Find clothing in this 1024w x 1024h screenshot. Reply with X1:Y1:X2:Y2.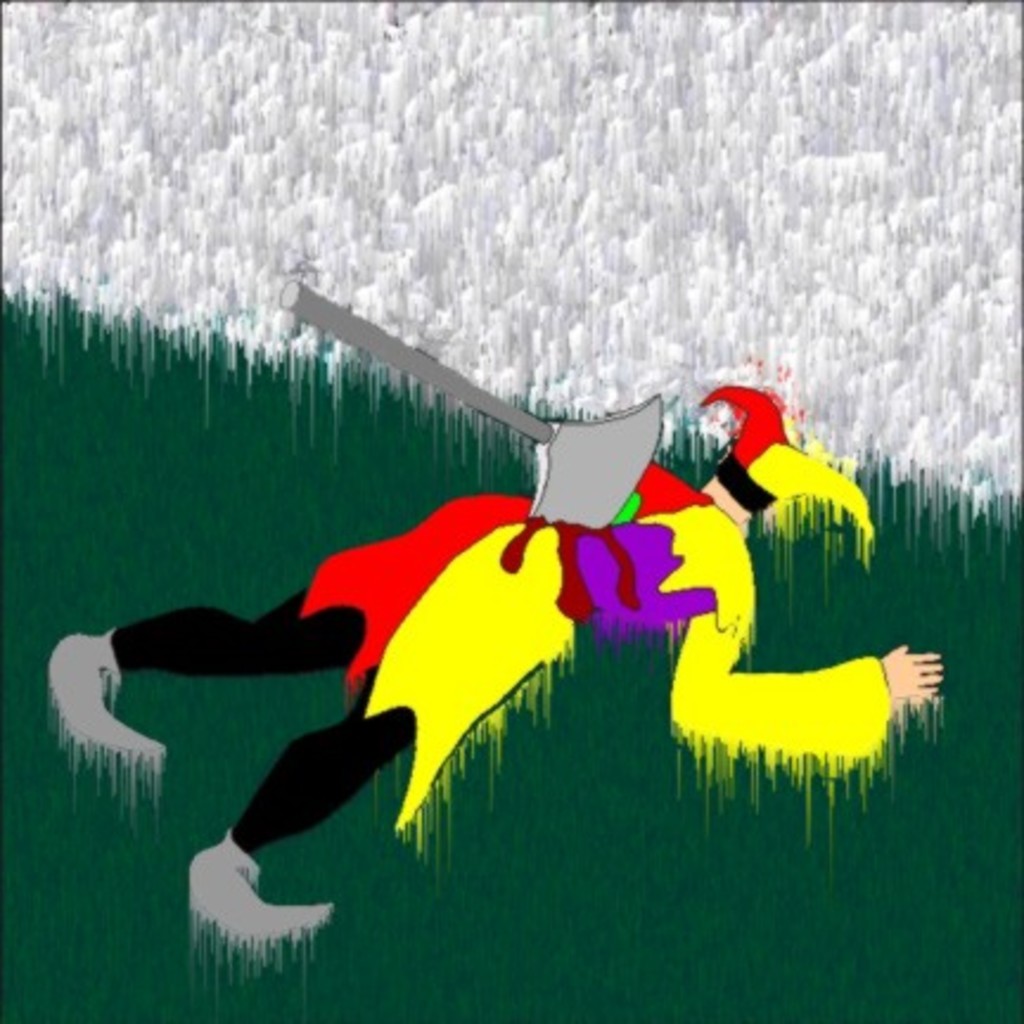
299:460:894:856.
